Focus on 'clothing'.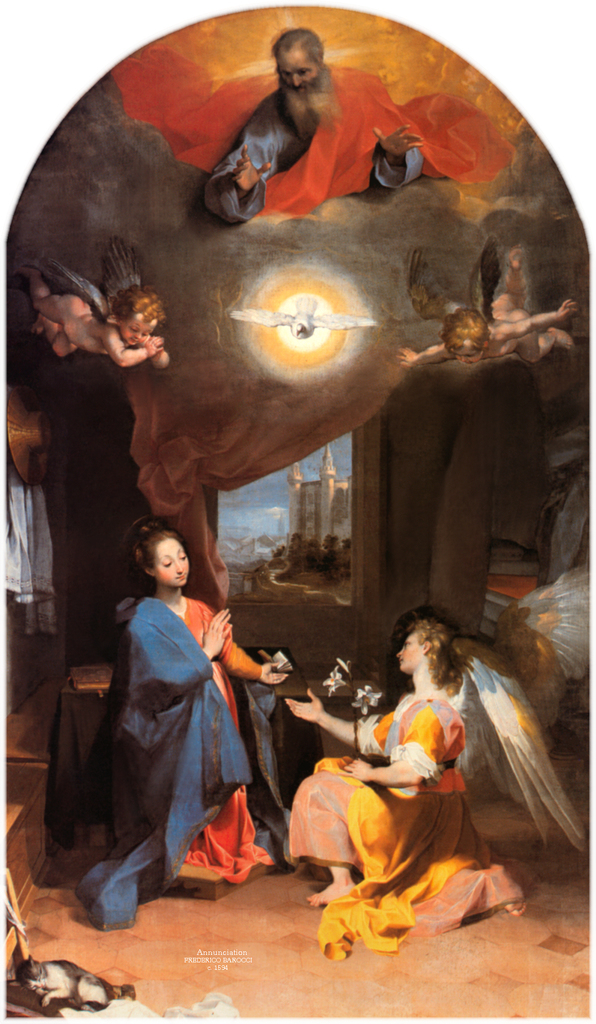
Focused at (left=181, top=68, right=430, bottom=207).
